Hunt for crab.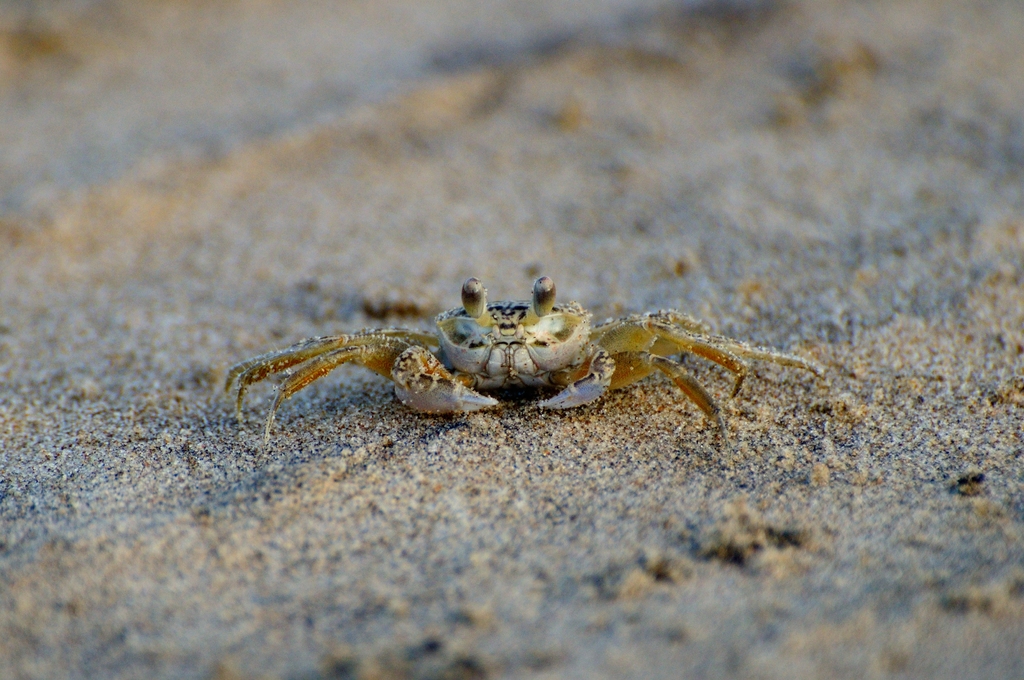
Hunted down at (223,273,826,449).
